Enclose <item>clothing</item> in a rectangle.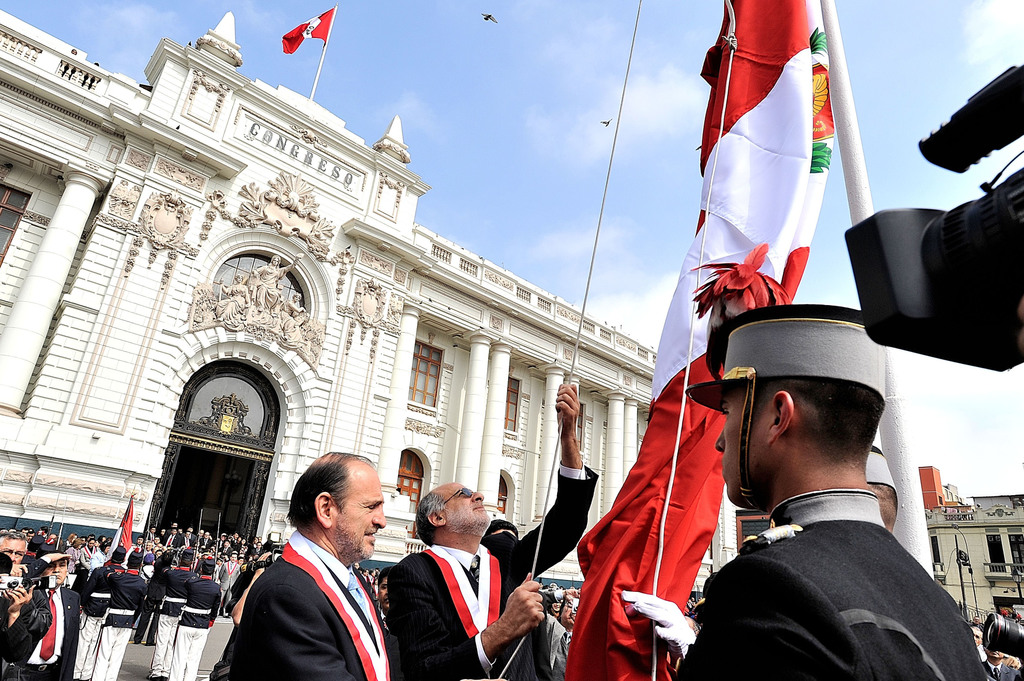
(left=981, top=662, right=1020, bottom=680).
